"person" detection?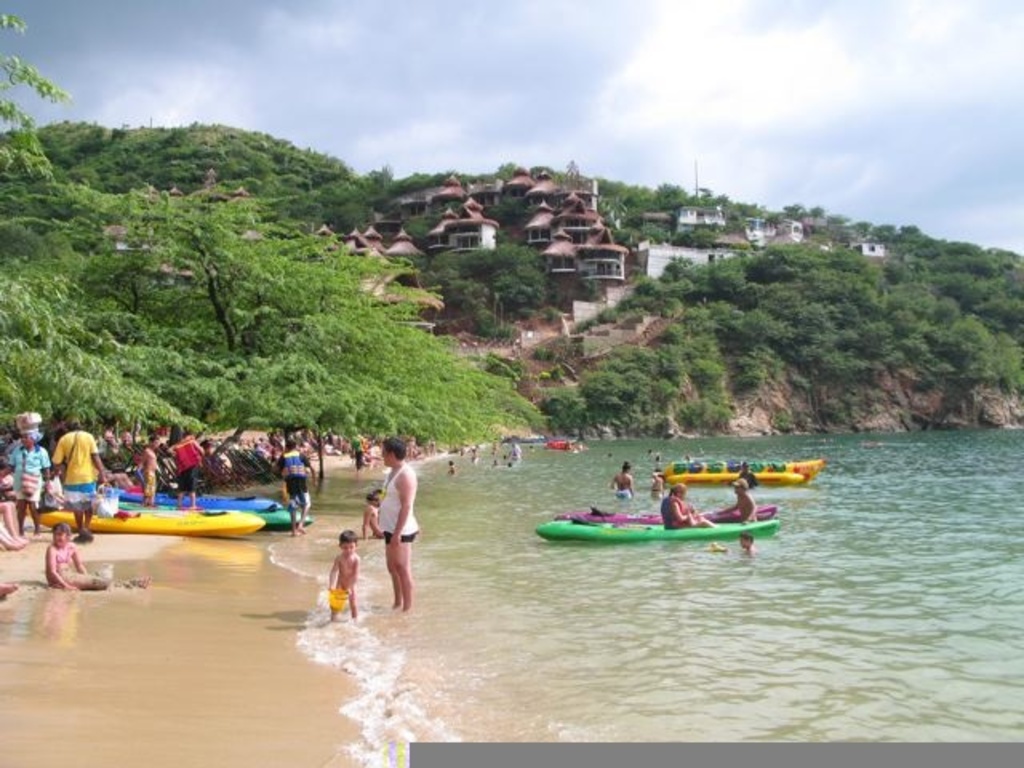
box=[651, 472, 666, 501]
